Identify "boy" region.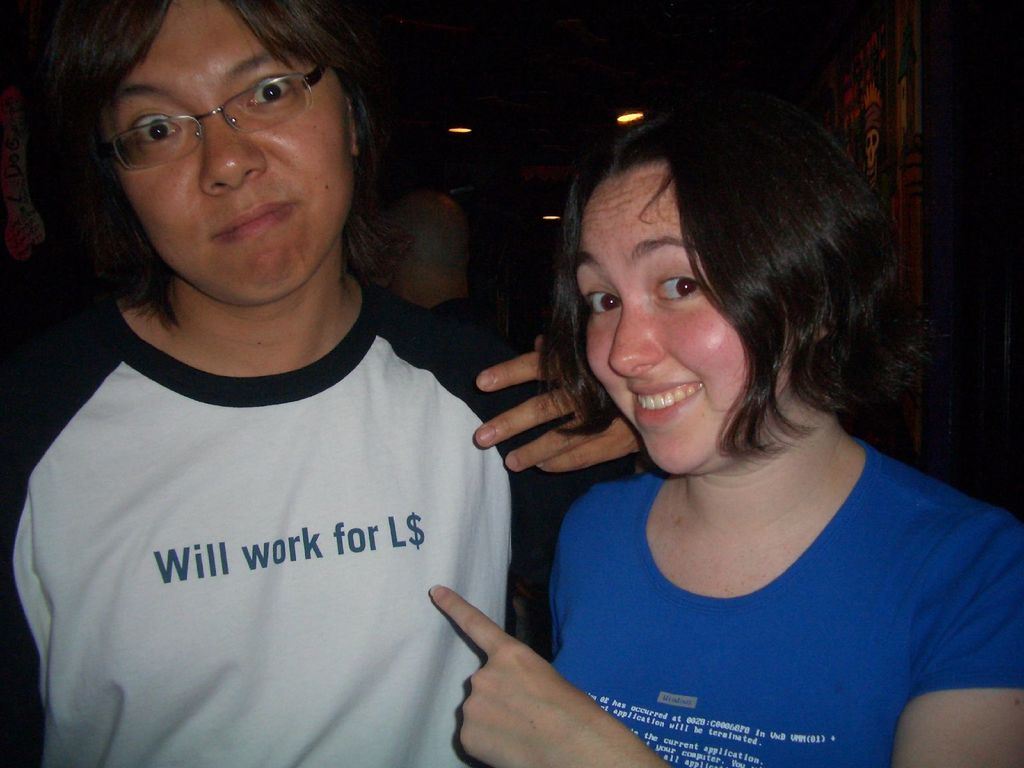
Region: <bbox>0, 36, 634, 742</bbox>.
